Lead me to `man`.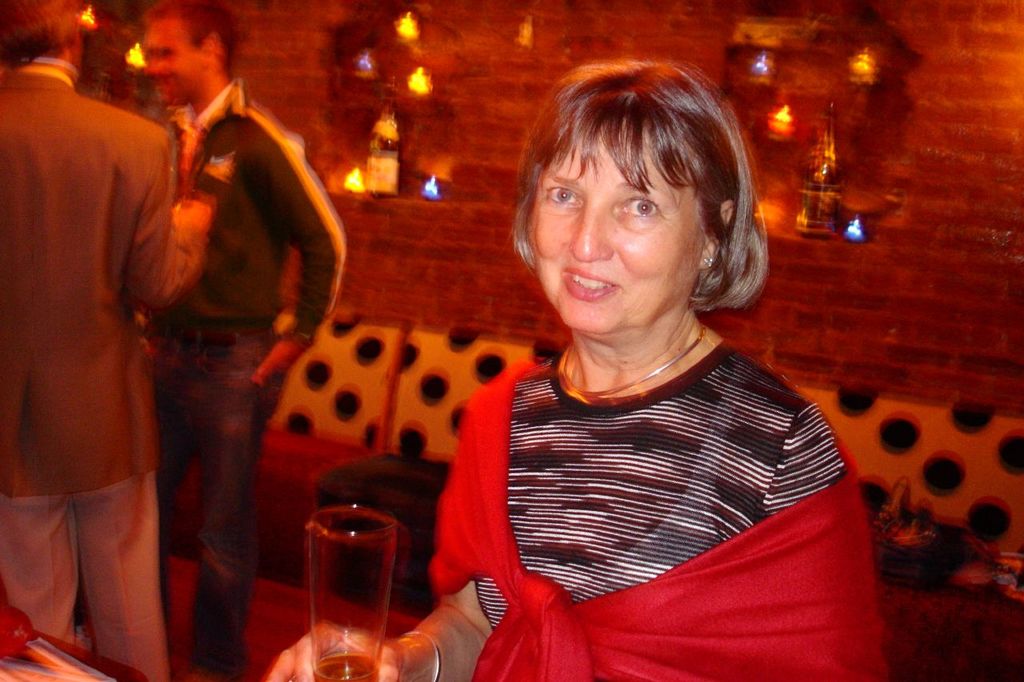
Lead to rect(12, 0, 200, 674).
